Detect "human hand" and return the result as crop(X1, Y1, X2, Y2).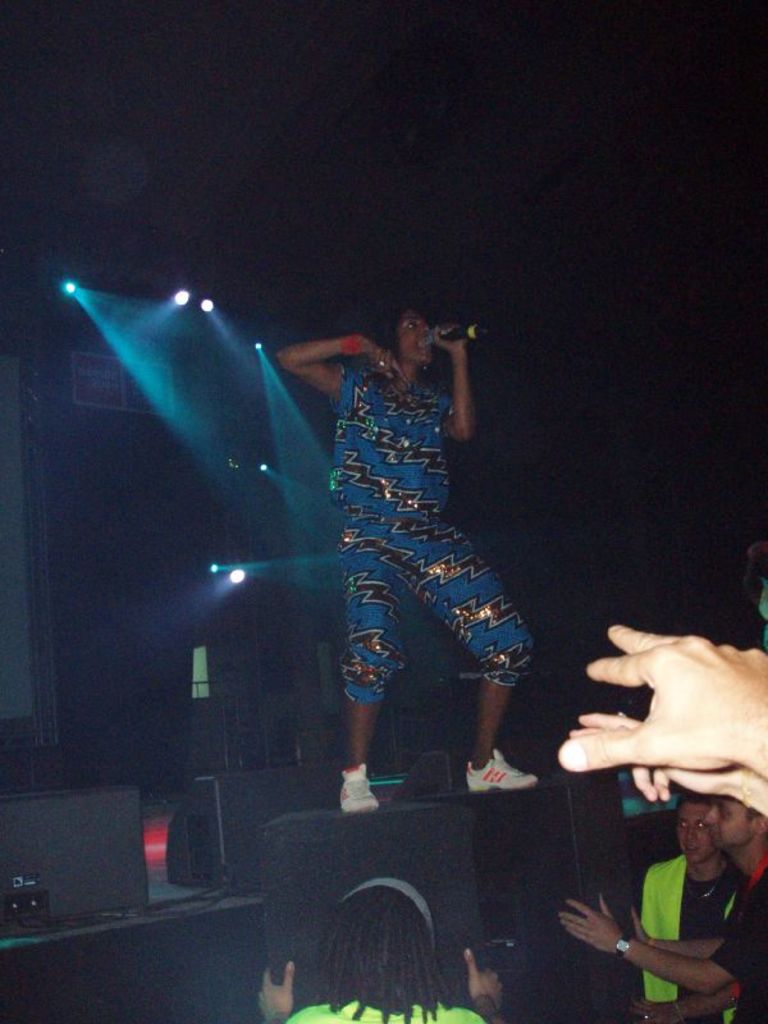
crop(558, 620, 767, 781).
